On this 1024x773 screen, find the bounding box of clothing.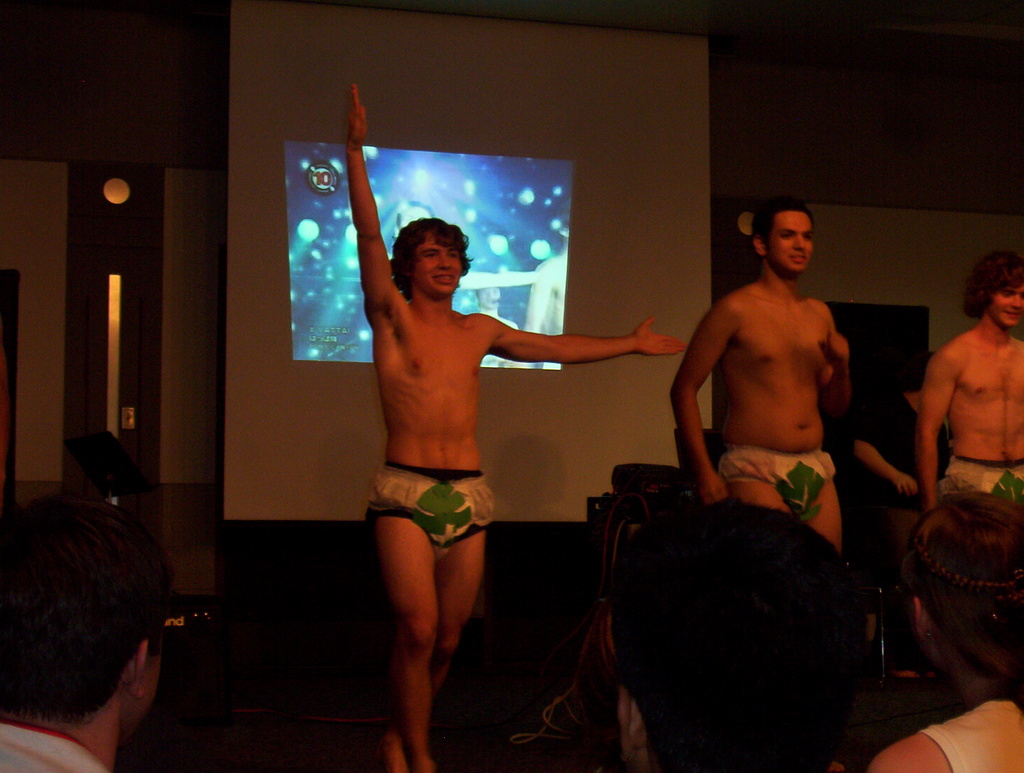
Bounding box: Rect(938, 457, 1023, 510).
